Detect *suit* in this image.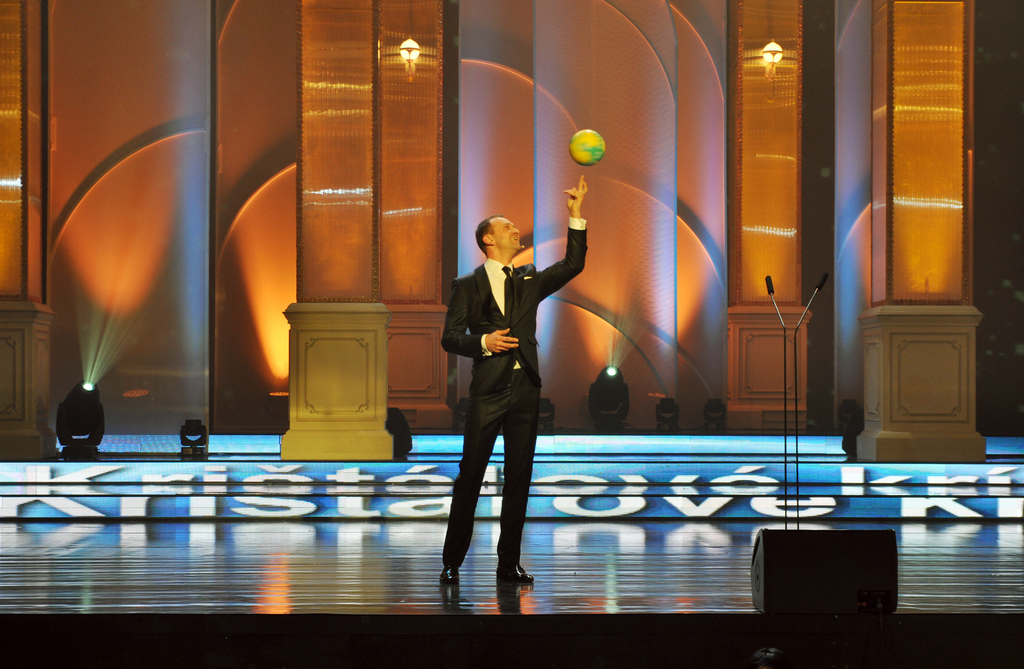
Detection: box=[436, 223, 570, 582].
